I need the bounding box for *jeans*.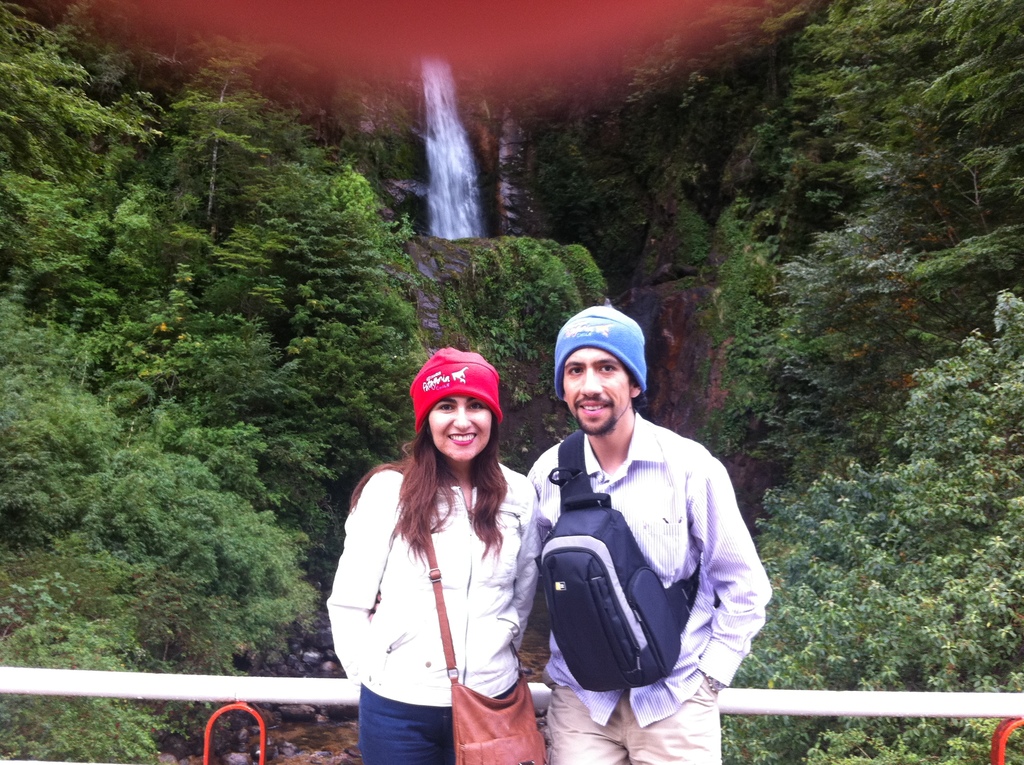
Here it is: locate(547, 685, 722, 764).
